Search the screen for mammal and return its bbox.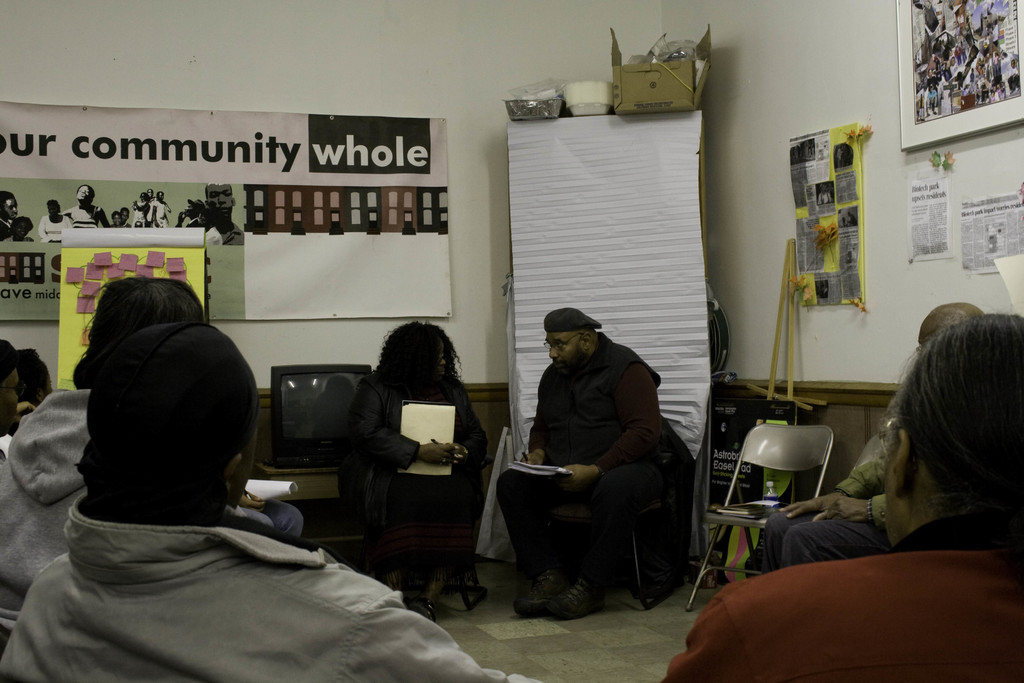
Found: 37, 200, 72, 244.
